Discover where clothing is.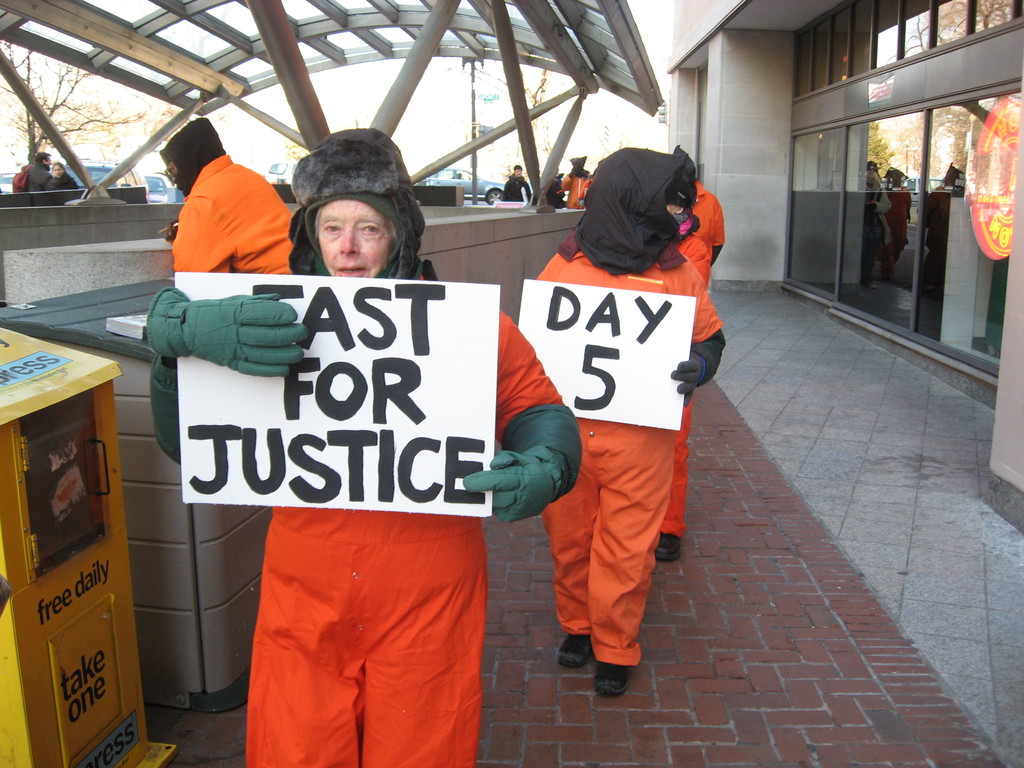
Discovered at {"x1": 146, "y1": 261, "x2": 581, "y2": 767}.
